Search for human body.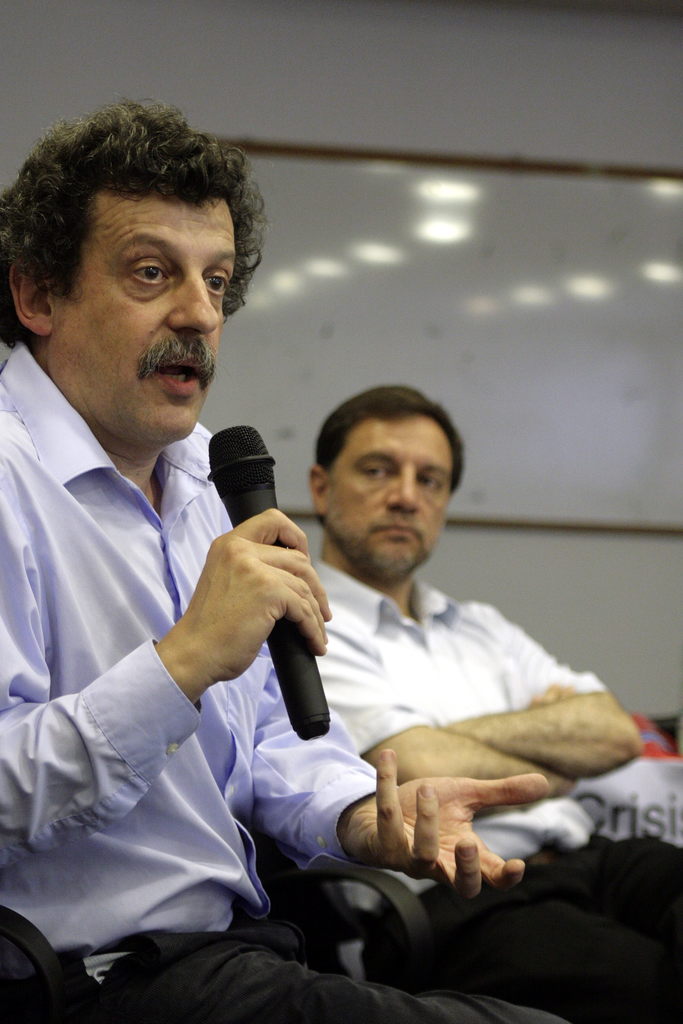
Found at (0,346,552,1019).
